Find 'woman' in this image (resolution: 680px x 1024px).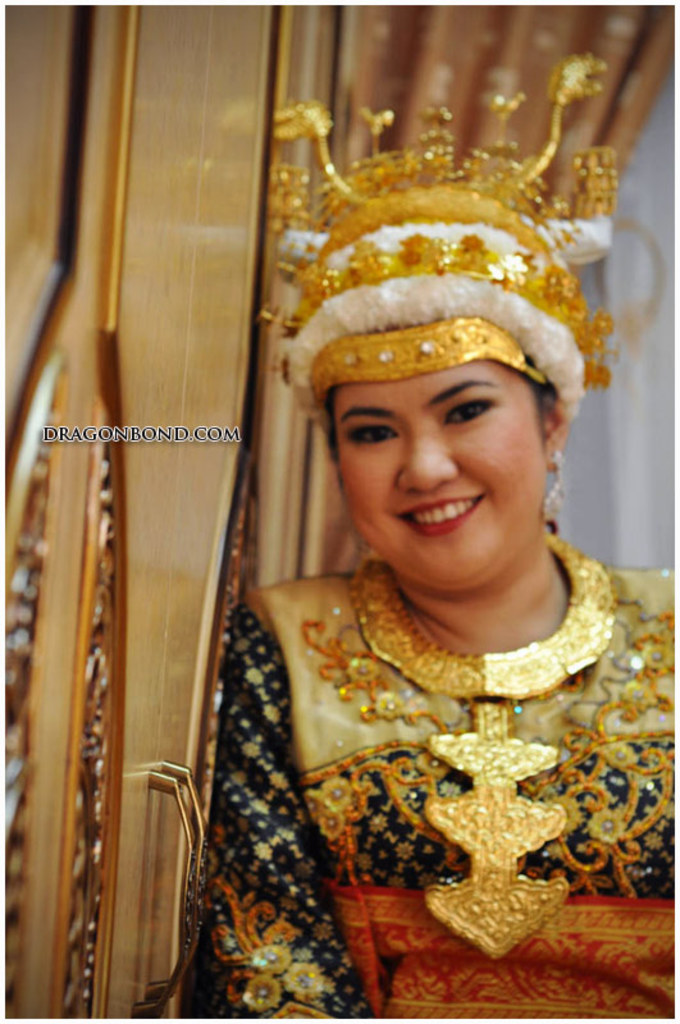
156:119:670:993.
